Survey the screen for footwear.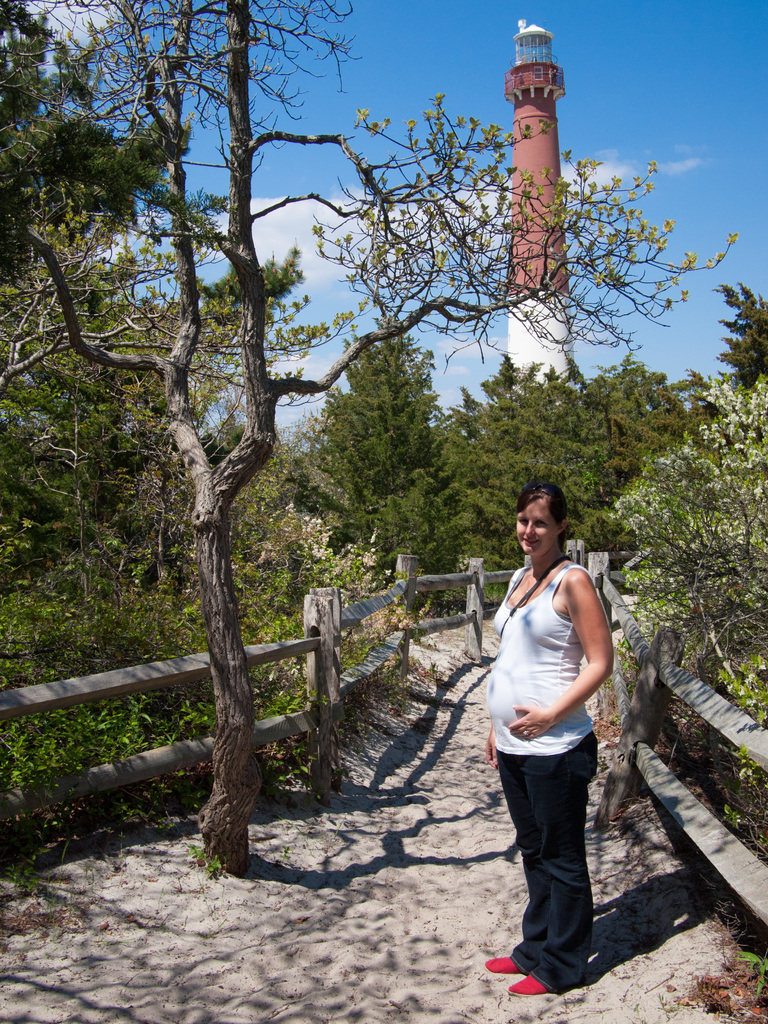
Survey found: detection(486, 941, 519, 970).
